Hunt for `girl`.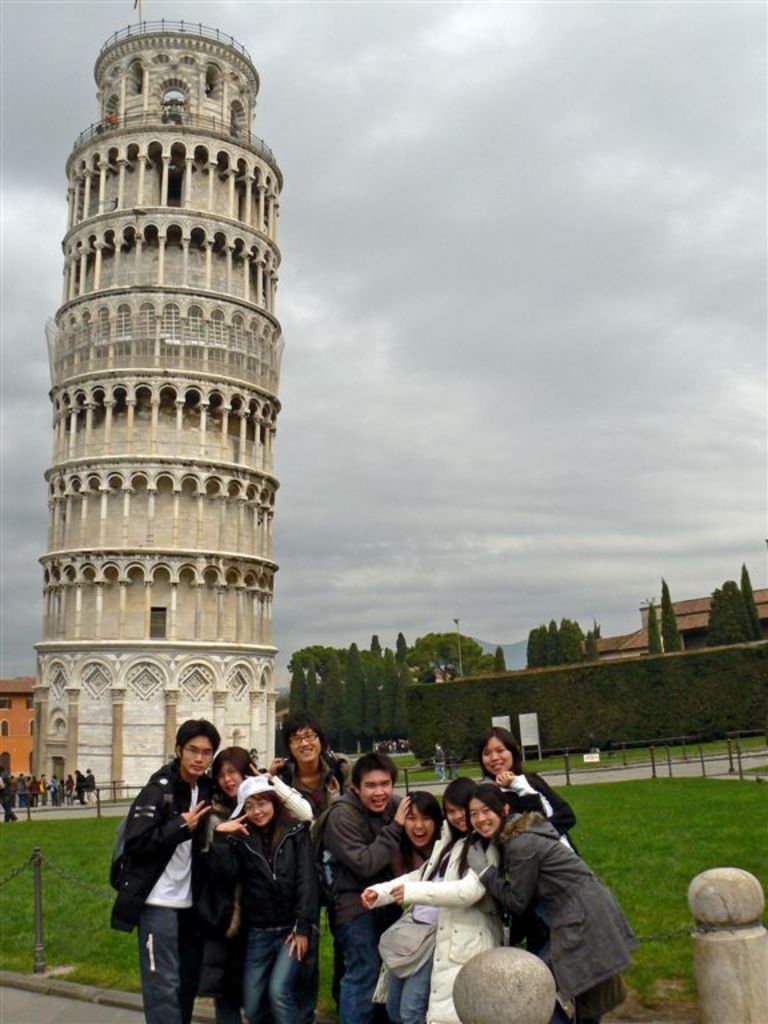
Hunted down at box(365, 772, 504, 1019).
